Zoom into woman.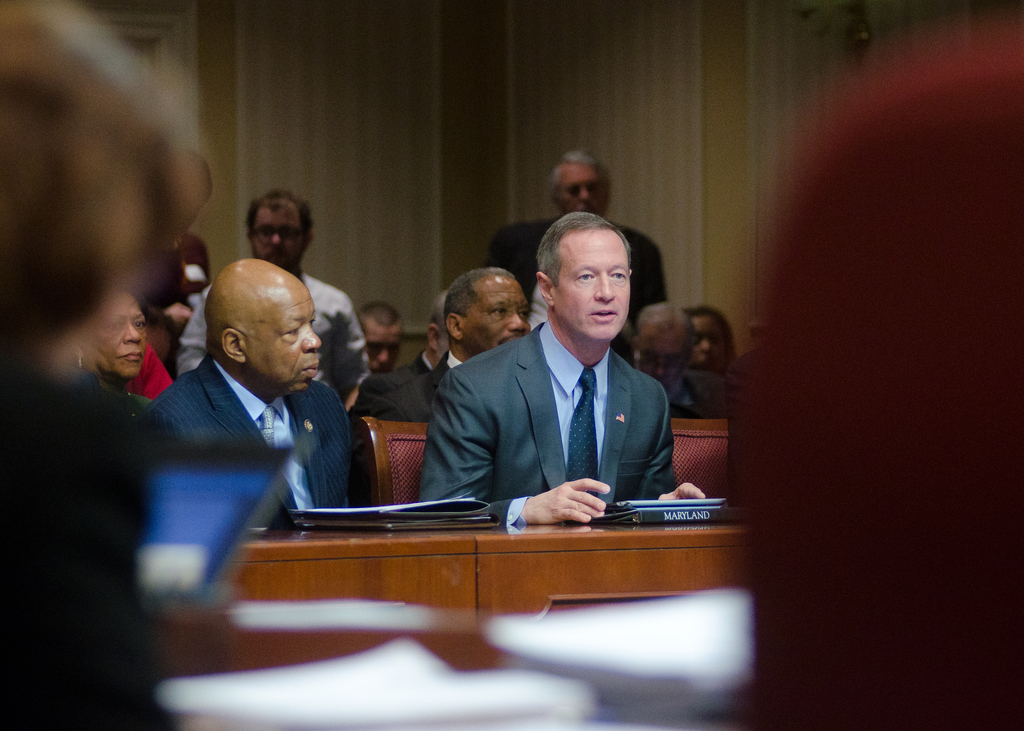
Zoom target: box=[694, 315, 740, 367].
